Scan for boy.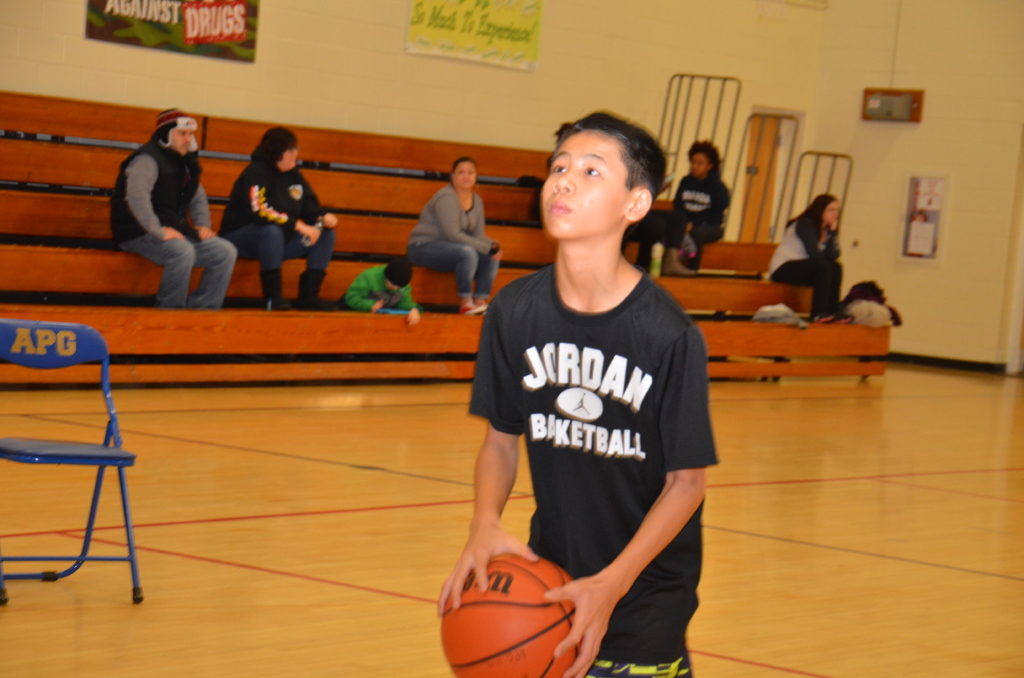
Scan result: BBox(454, 112, 724, 660).
